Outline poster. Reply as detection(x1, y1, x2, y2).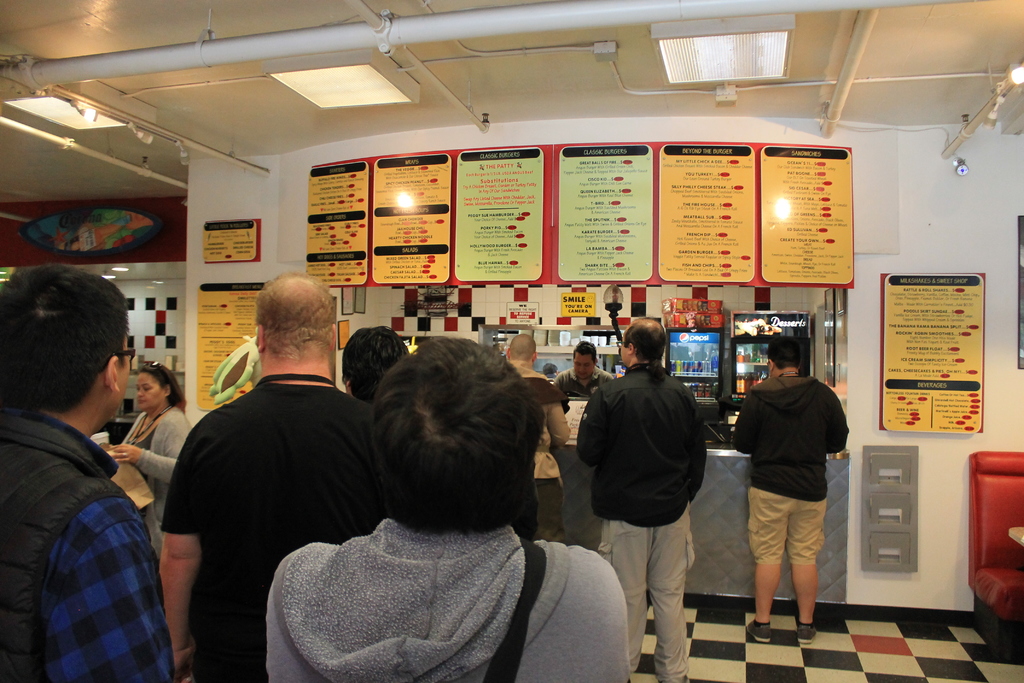
detection(198, 281, 271, 411).
